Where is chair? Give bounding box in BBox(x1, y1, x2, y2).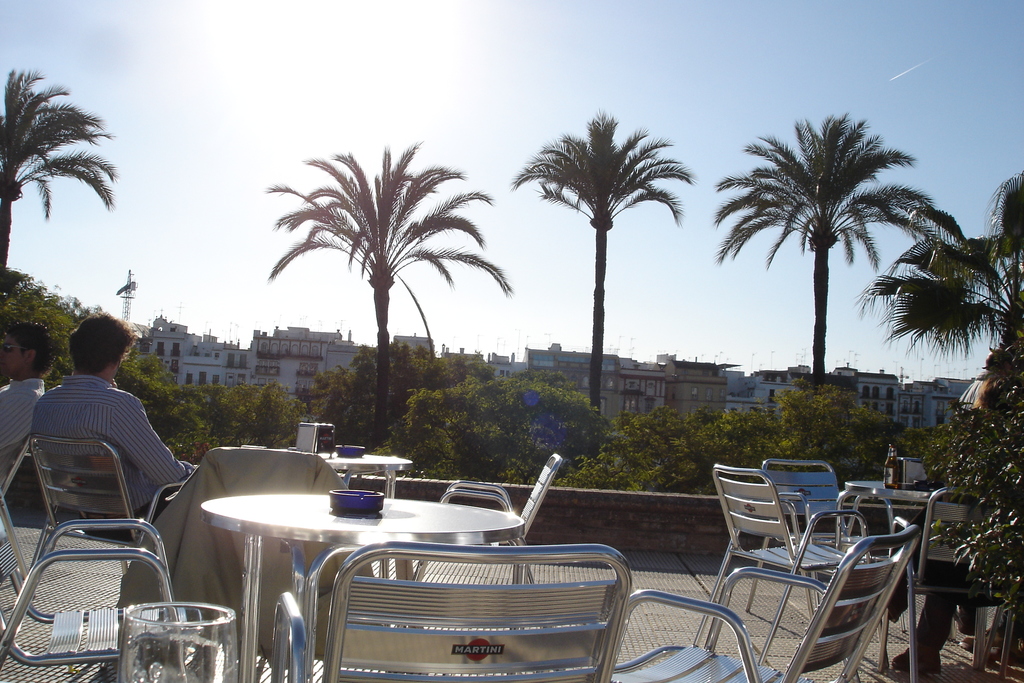
BBox(600, 524, 916, 682).
